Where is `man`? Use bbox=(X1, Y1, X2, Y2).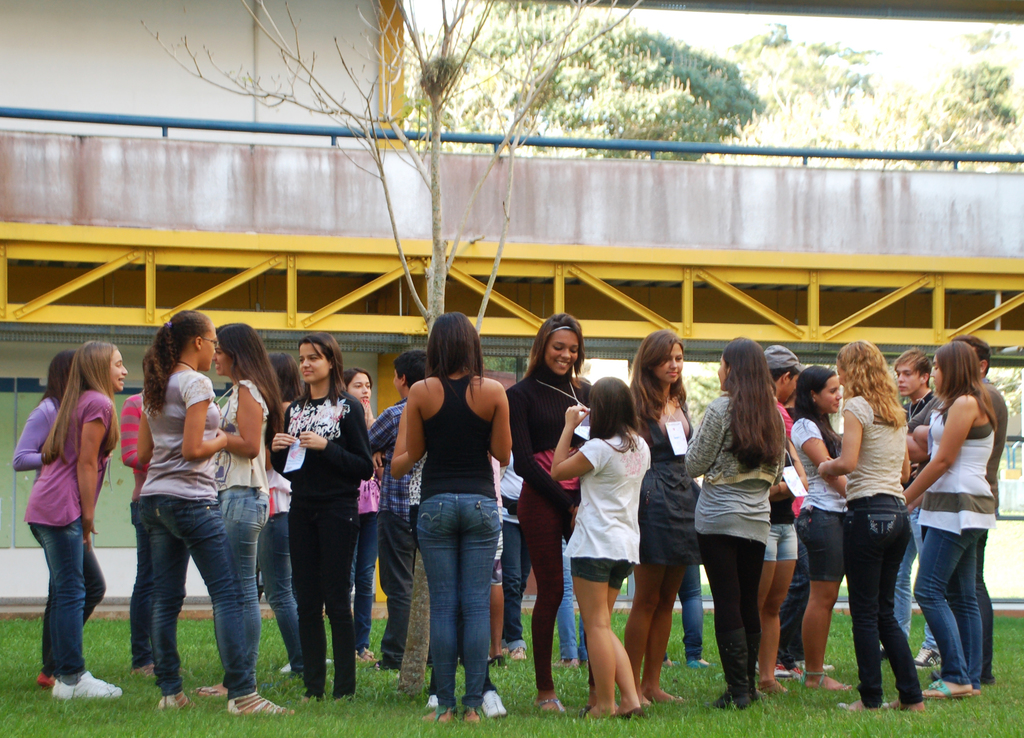
bbox=(359, 341, 424, 671).
